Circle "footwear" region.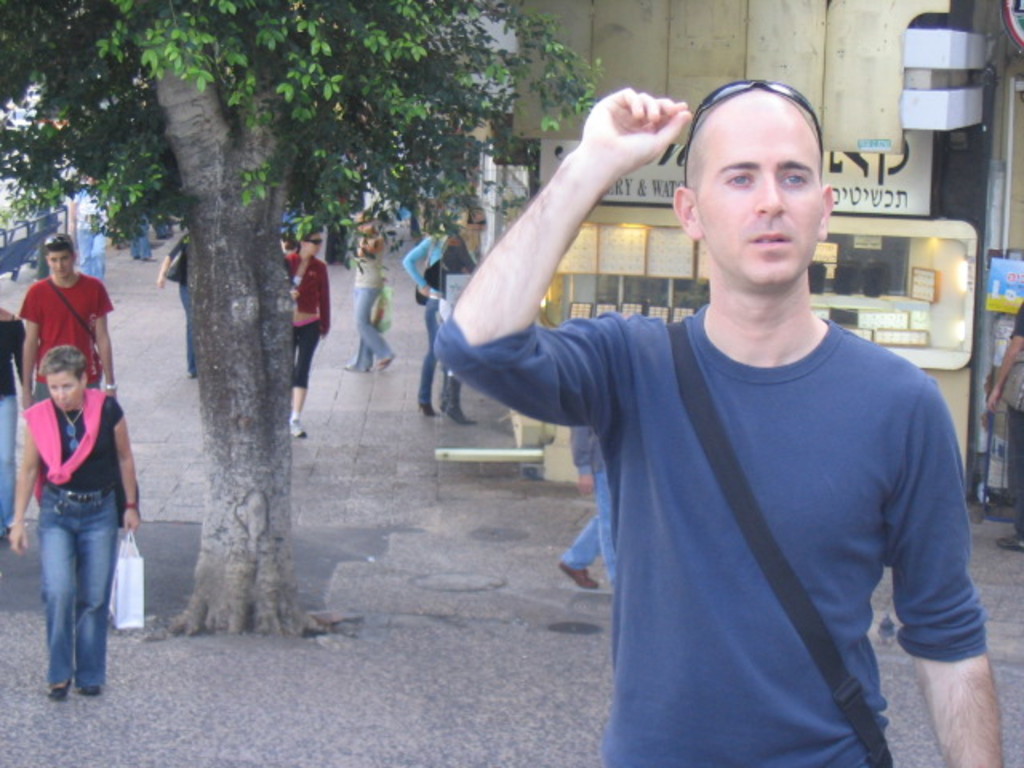
Region: Rect(290, 419, 307, 438).
